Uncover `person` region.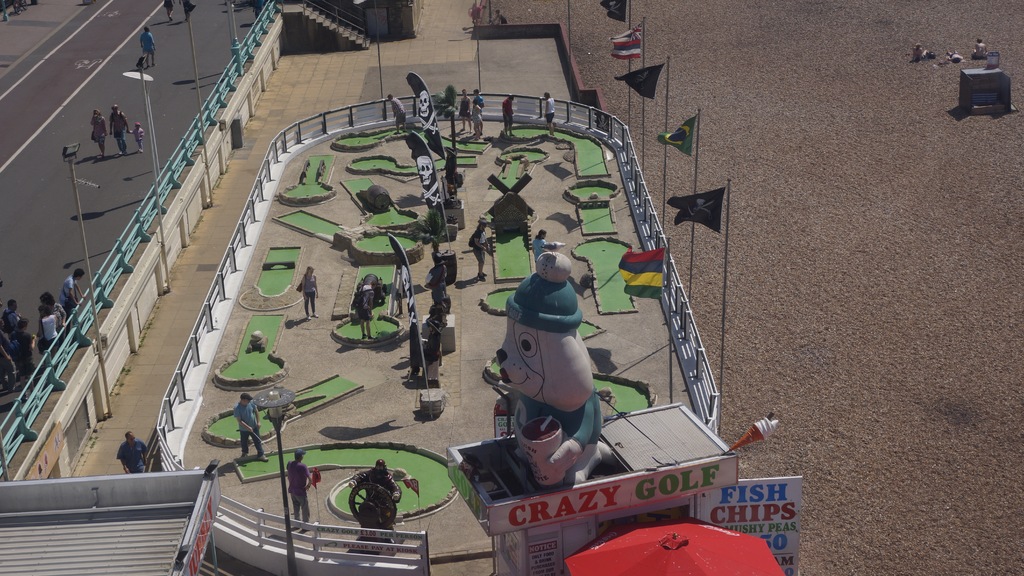
Uncovered: left=468, top=221, right=493, bottom=284.
